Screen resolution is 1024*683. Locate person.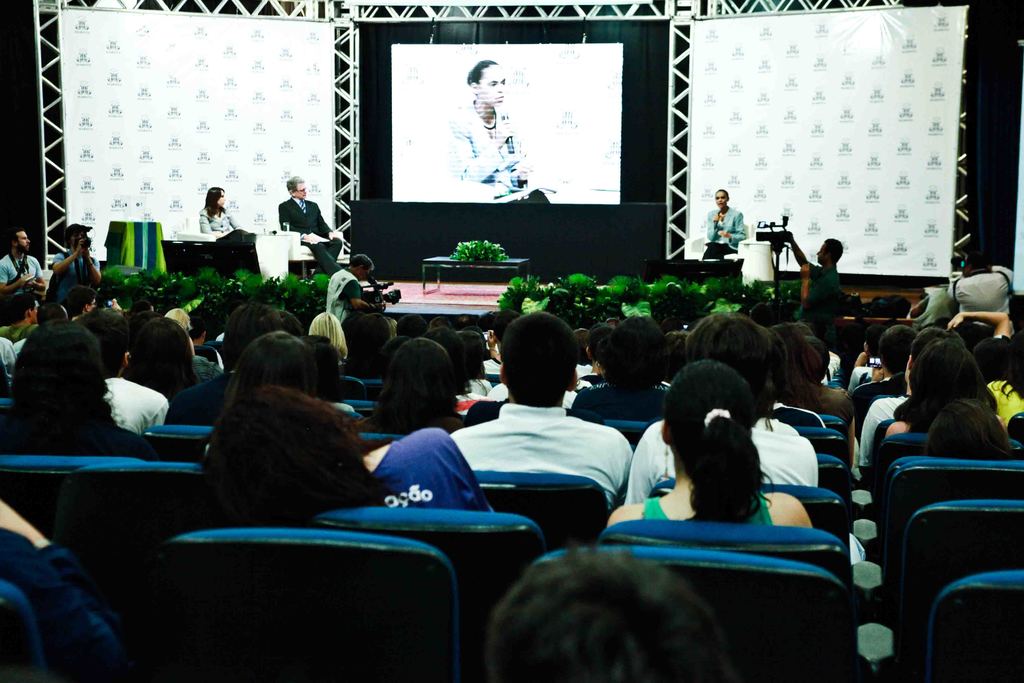
<box>355,336,465,438</box>.
